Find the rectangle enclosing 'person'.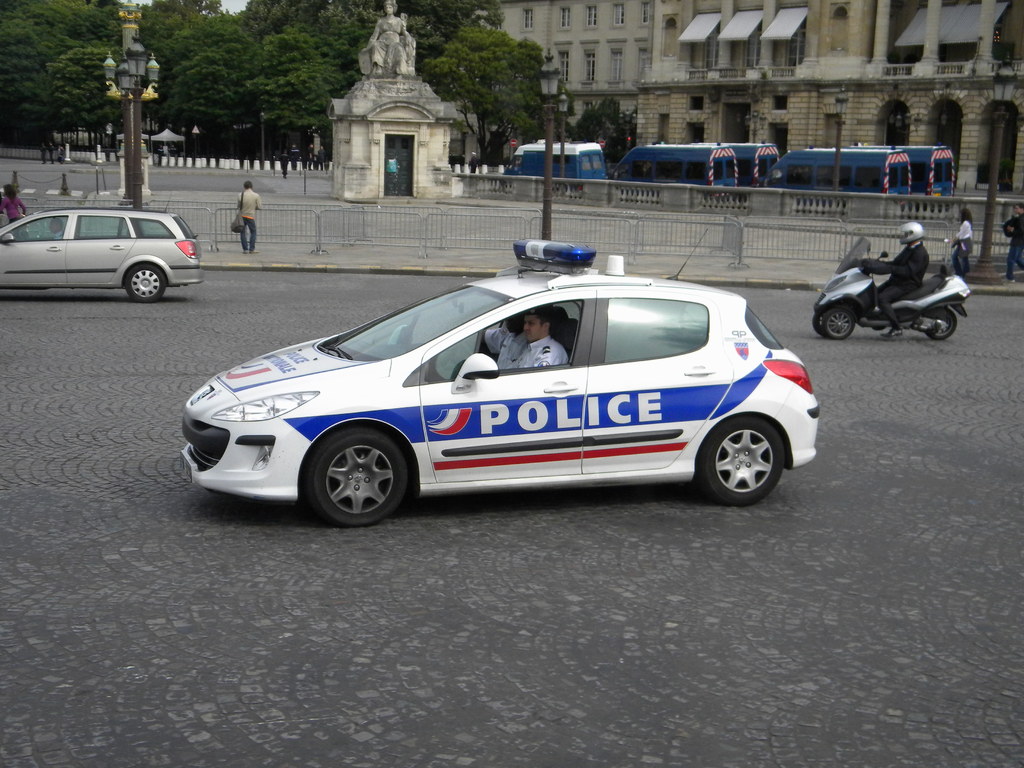
[x1=1004, y1=208, x2=1023, y2=276].
